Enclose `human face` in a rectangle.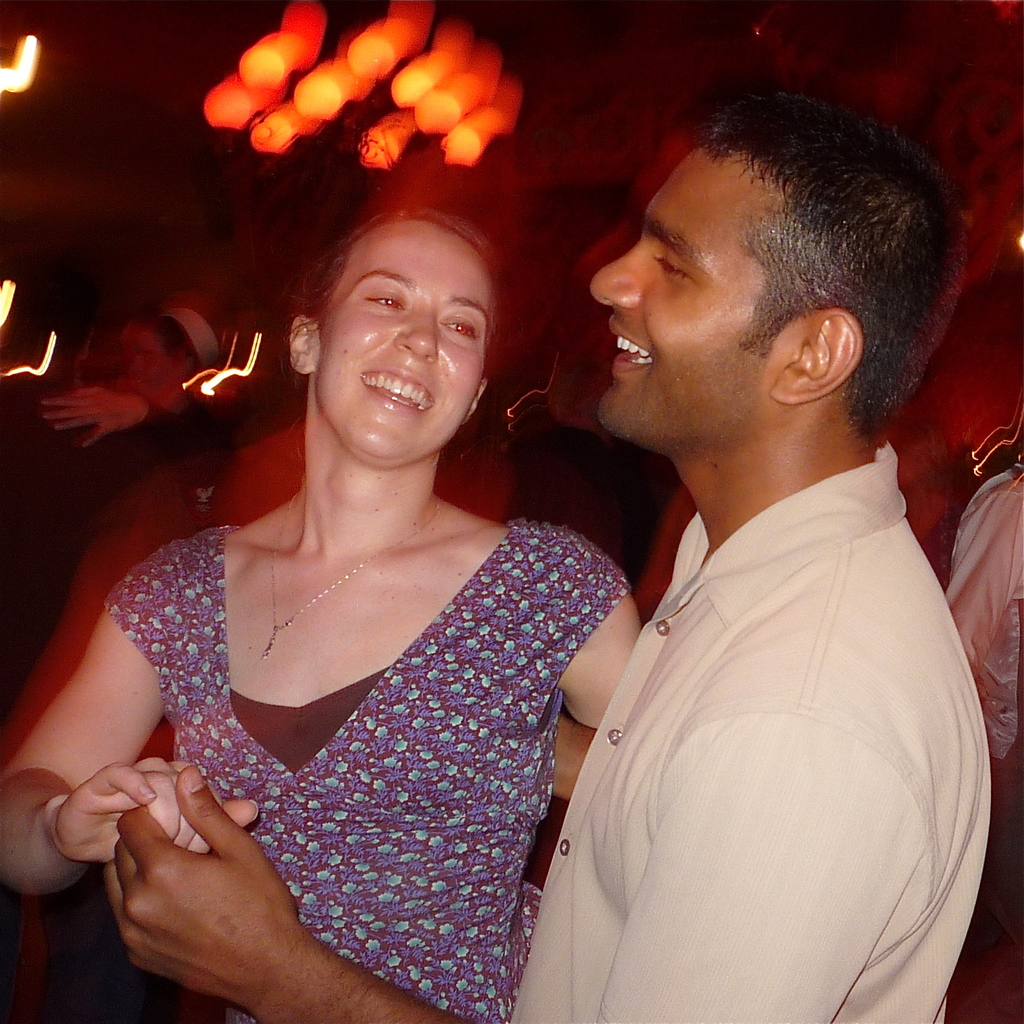
bbox=(592, 147, 795, 435).
